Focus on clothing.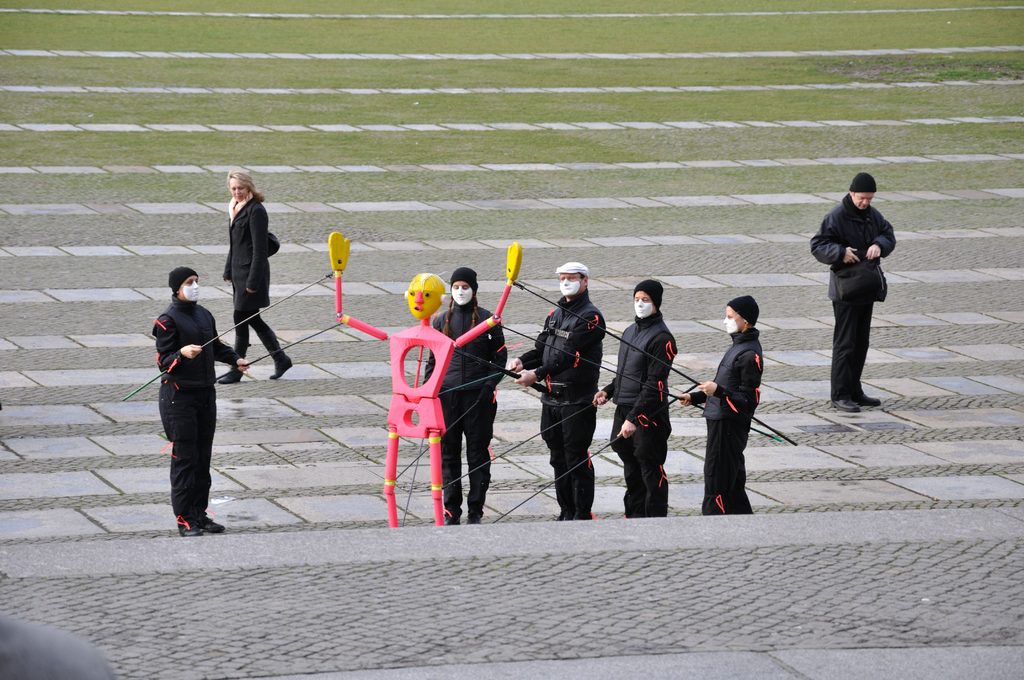
Focused at <bbox>691, 333, 759, 510</bbox>.
